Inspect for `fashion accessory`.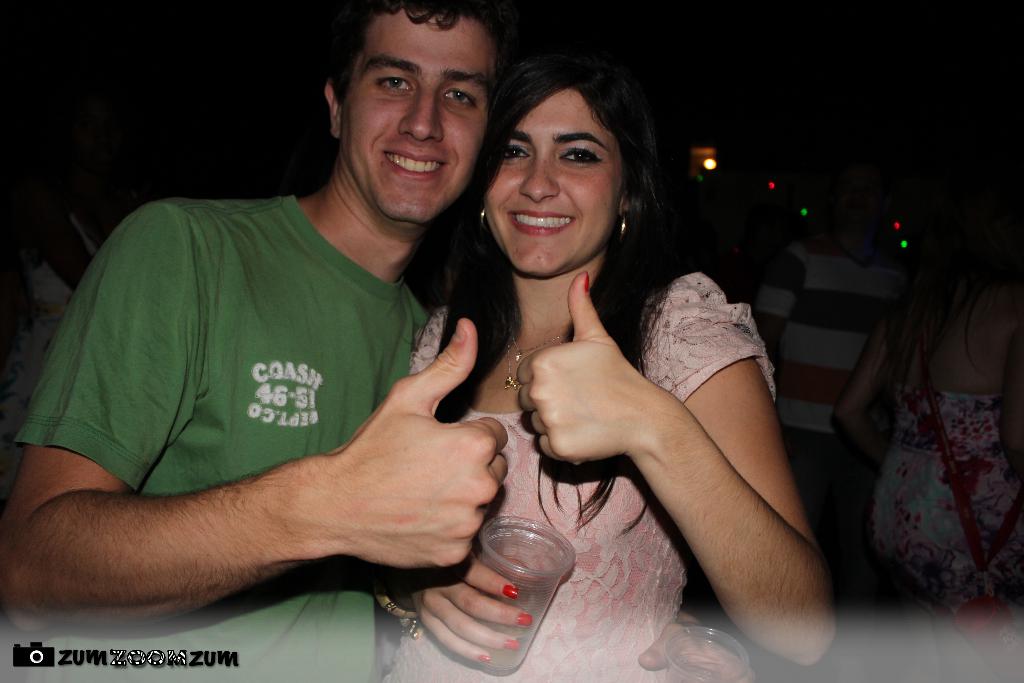
Inspection: [479,209,489,230].
